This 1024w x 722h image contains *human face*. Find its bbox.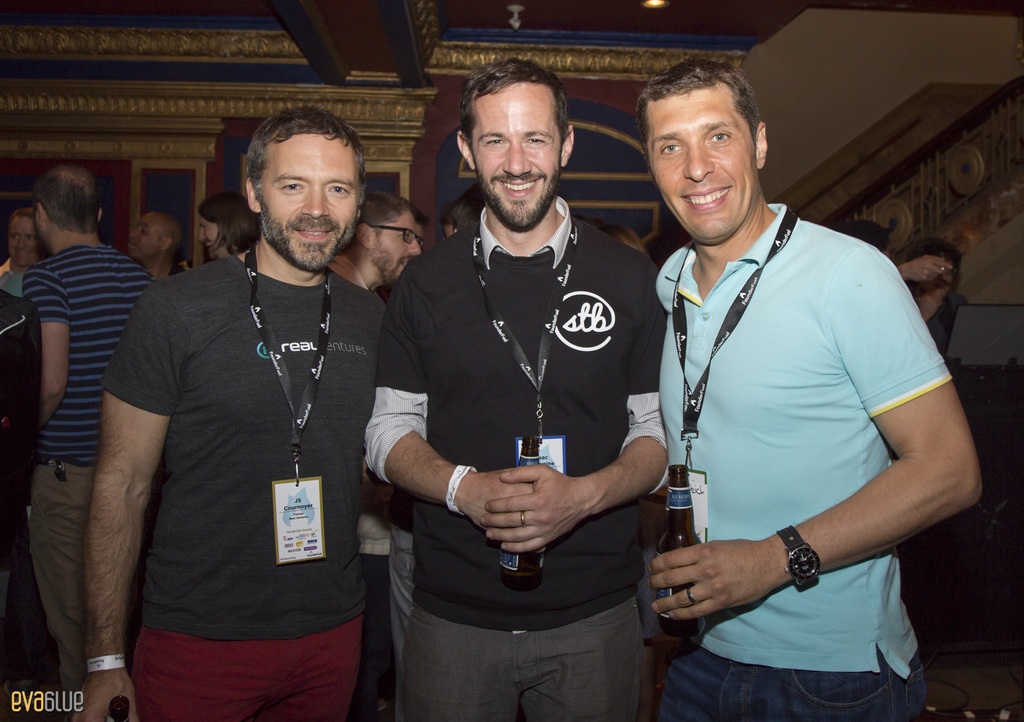
[259, 136, 355, 270].
